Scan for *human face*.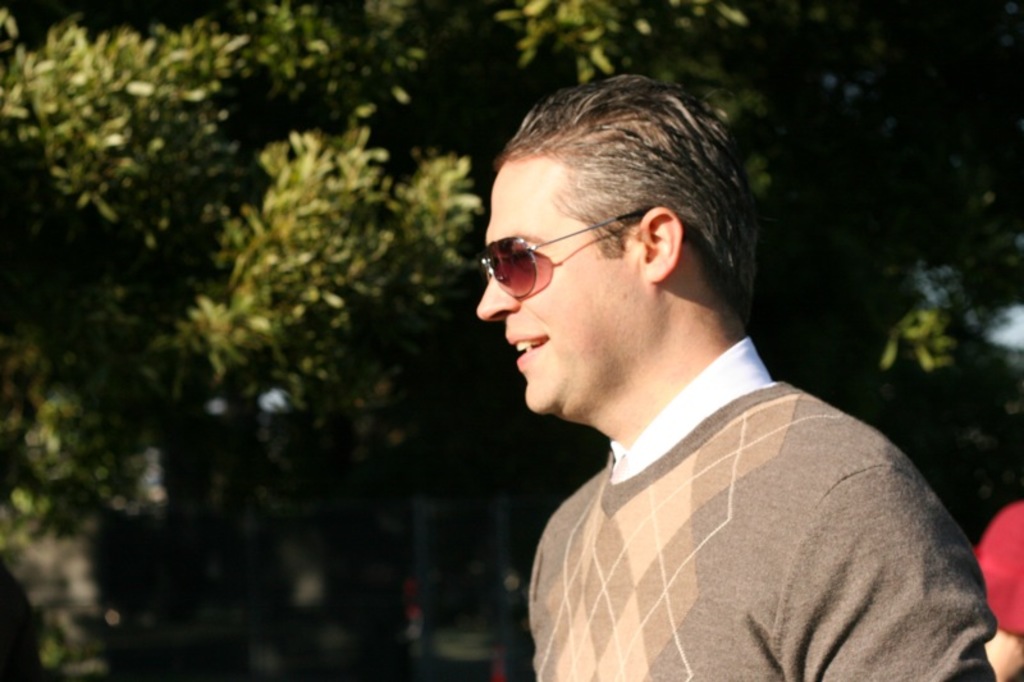
Scan result: x1=472 y1=160 x2=640 y2=417.
